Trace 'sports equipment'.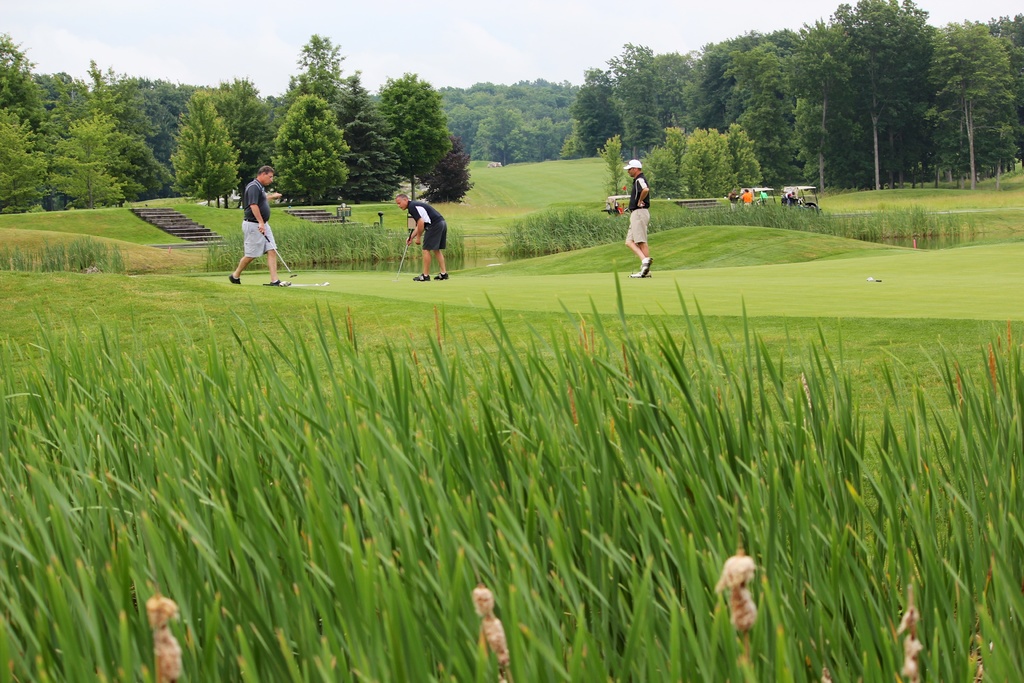
Traced to 639,256,651,278.
